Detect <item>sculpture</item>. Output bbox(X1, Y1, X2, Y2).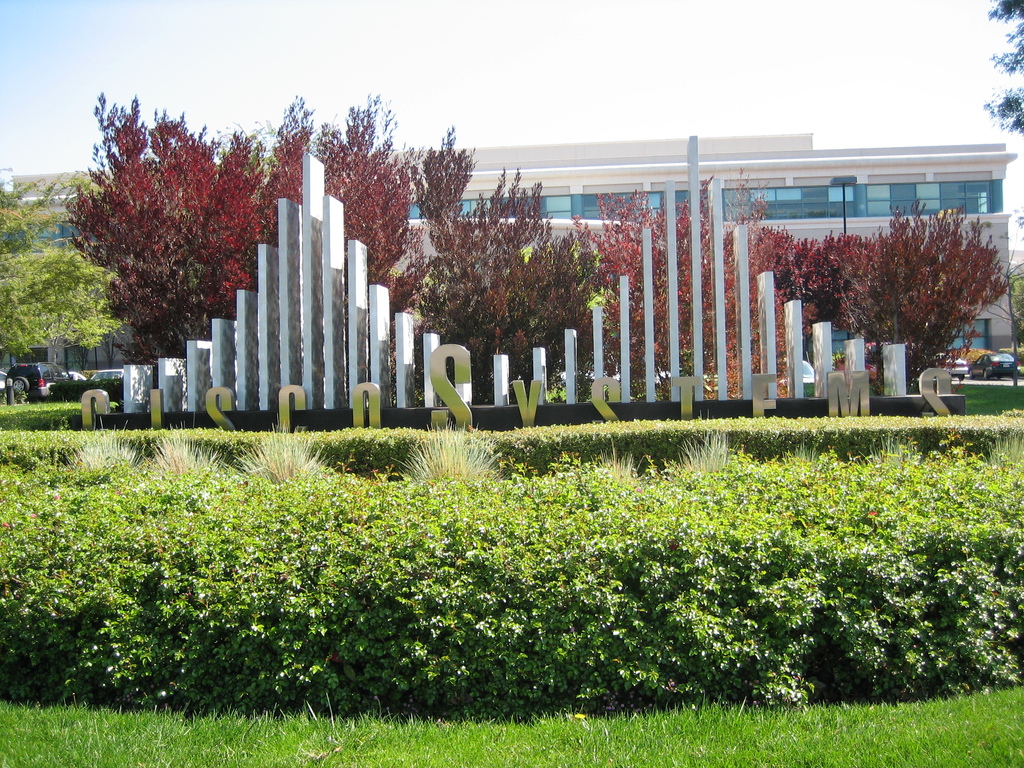
bbox(125, 134, 907, 394).
